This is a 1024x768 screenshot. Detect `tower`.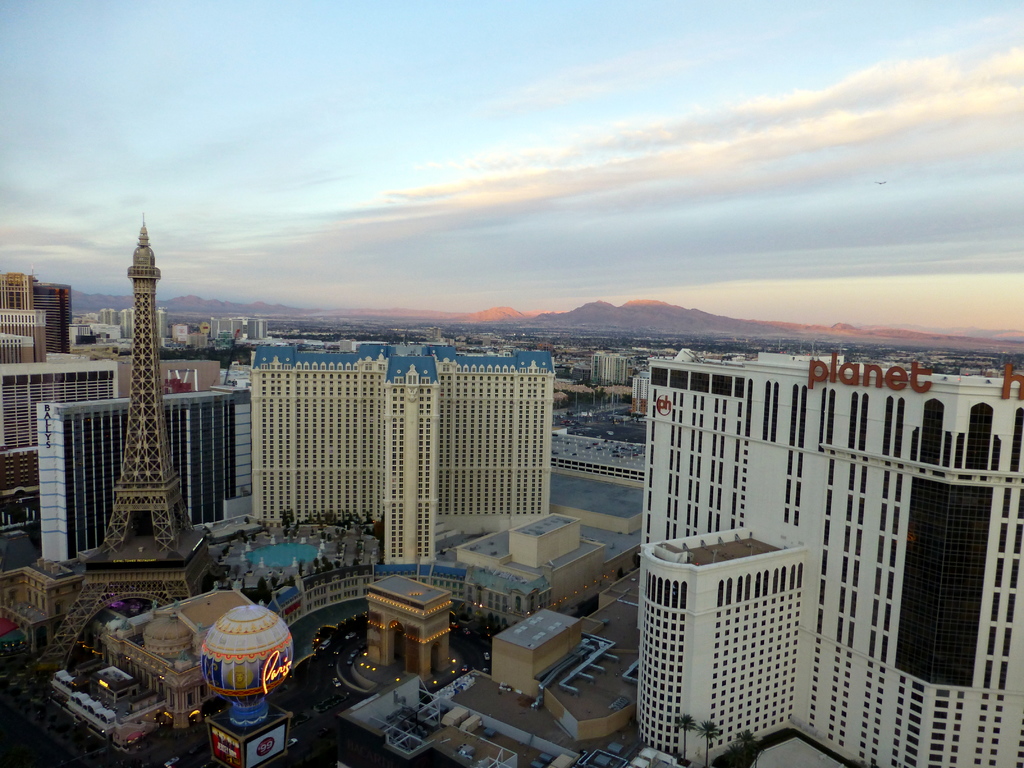
Rect(104, 212, 182, 553).
